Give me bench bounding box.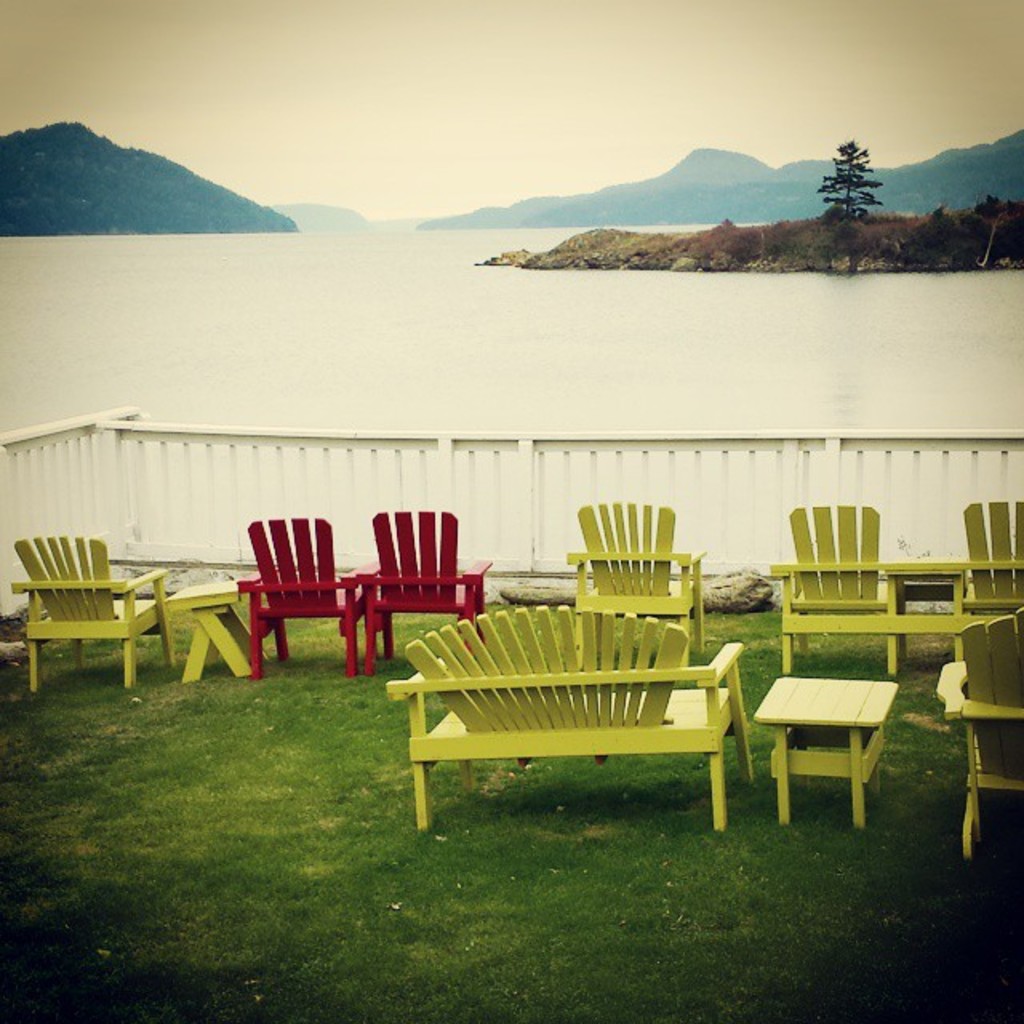
bbox=(770, 498, 1022, 670).
